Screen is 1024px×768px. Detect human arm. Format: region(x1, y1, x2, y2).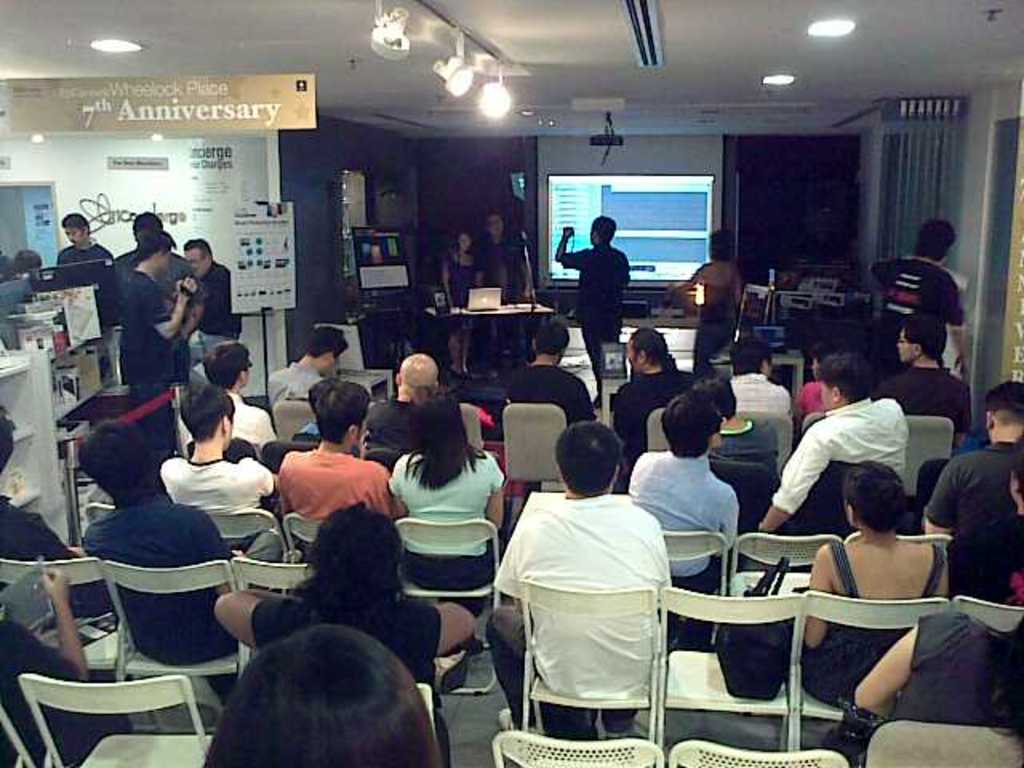
region(806, 541, 830, 653).
